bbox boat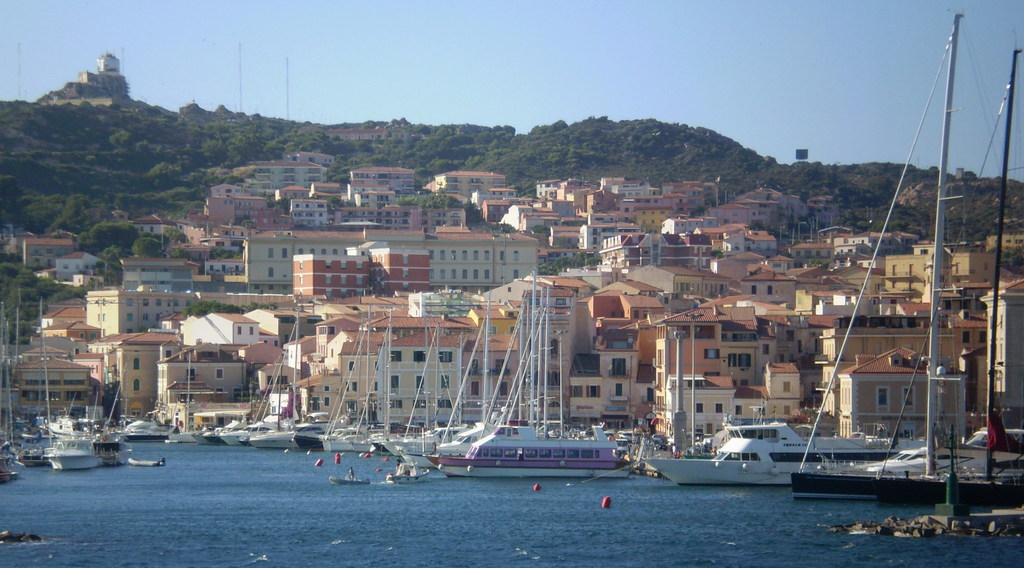
241 420 333 445
